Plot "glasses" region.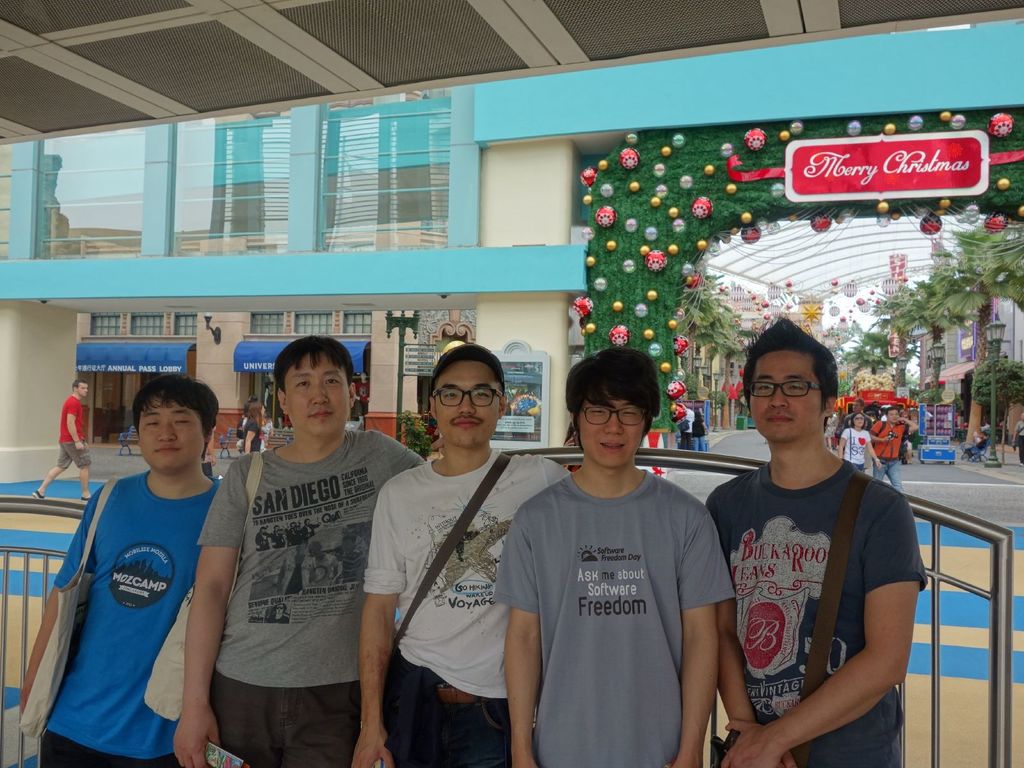
Plotted at 580/404/650/428.
